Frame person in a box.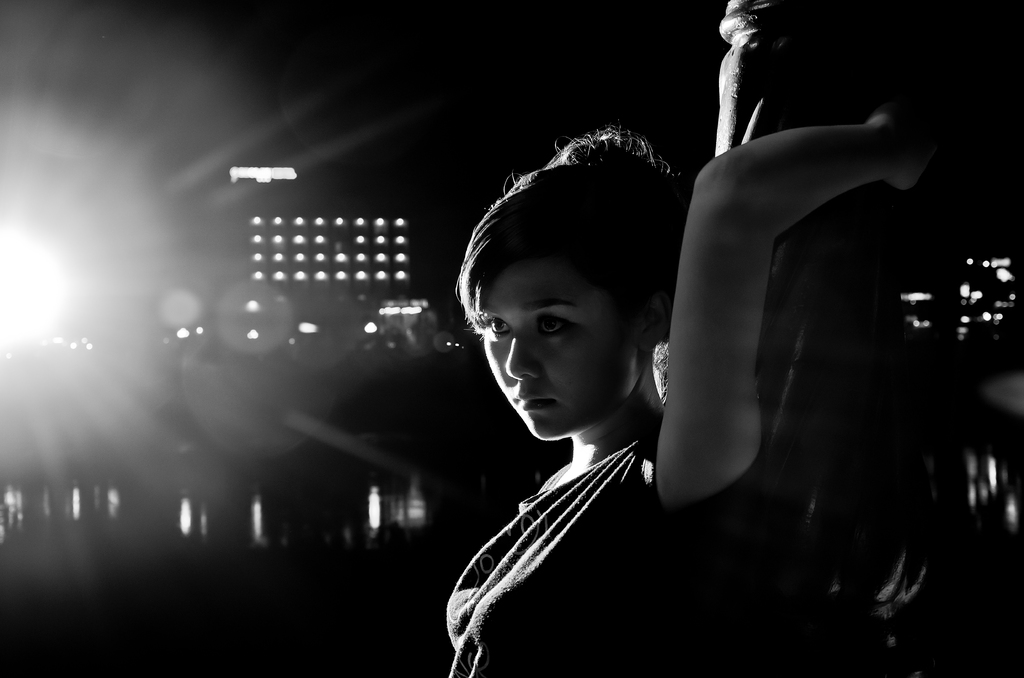
left=480, top=21, right=890, bottom=643.
